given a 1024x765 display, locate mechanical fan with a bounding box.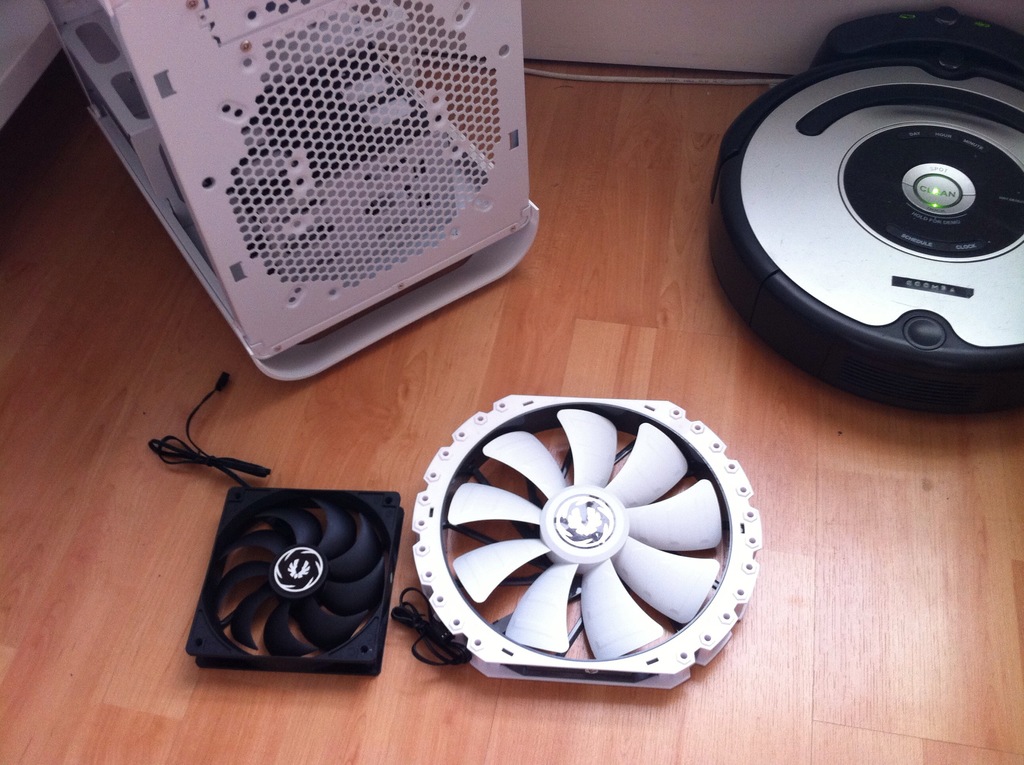
Located: left=387, top=392, right=767, bottom=692.
